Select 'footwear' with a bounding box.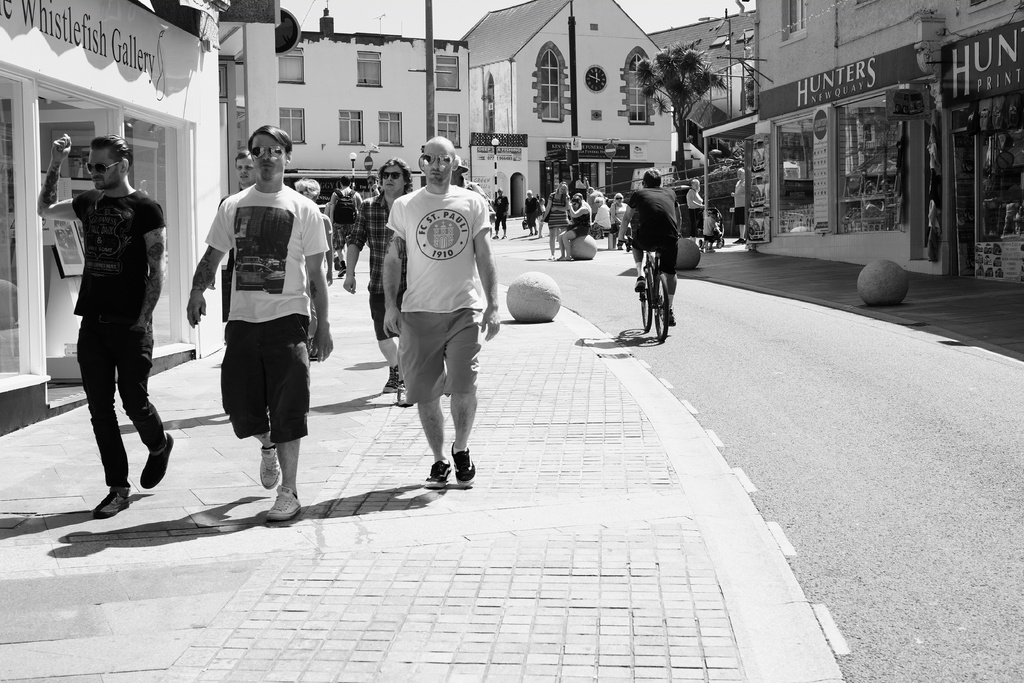
(left=93, top=483, right=129, bottom=520).
